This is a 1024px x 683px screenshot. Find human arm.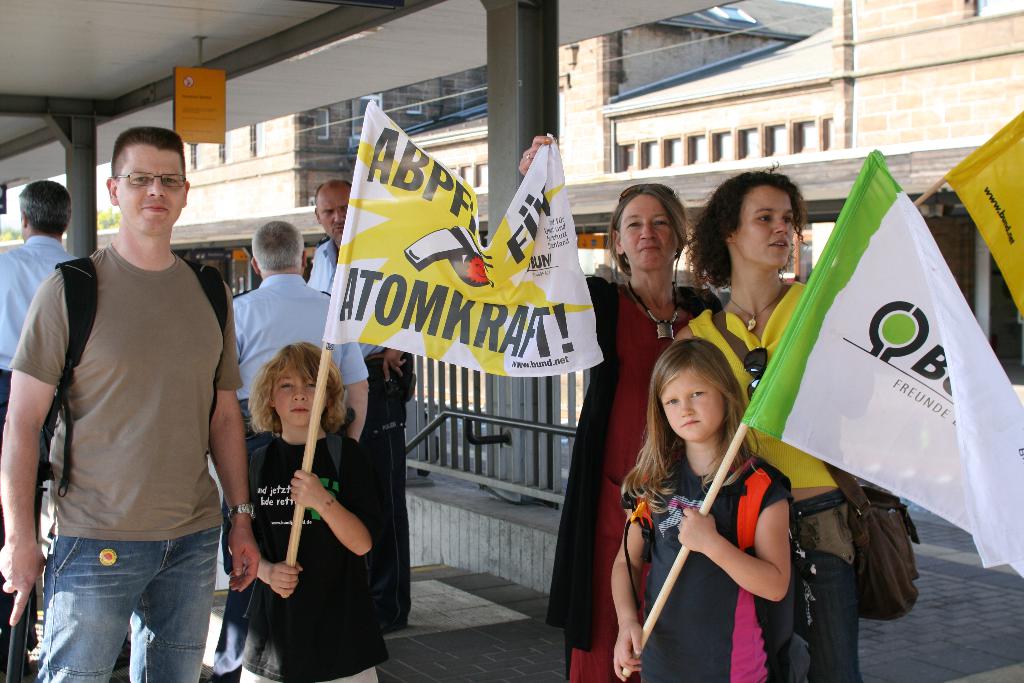
Bounding box: 255, 552, 304, 600.
